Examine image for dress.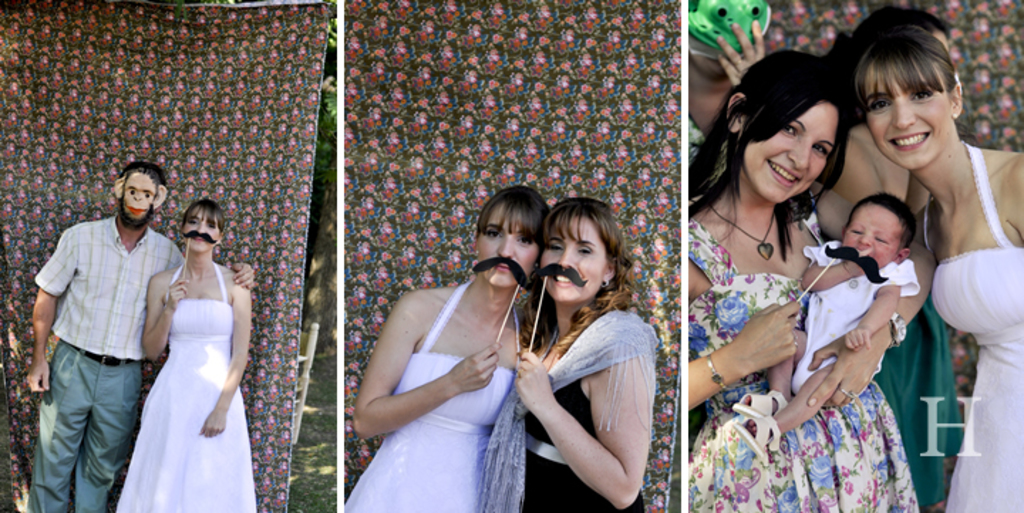
Examination result: [688, 210, 922, 512].
